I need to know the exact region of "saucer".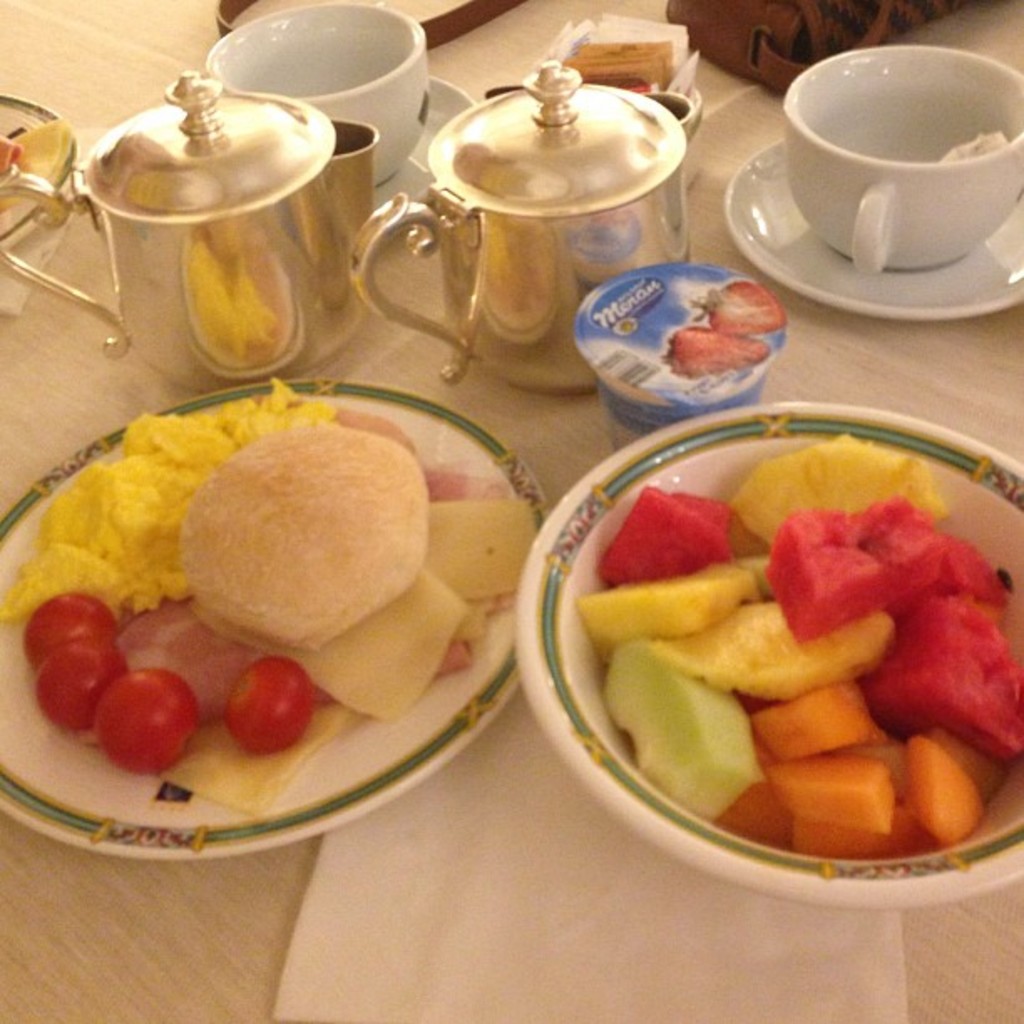
Region: 376 74 477 199.
